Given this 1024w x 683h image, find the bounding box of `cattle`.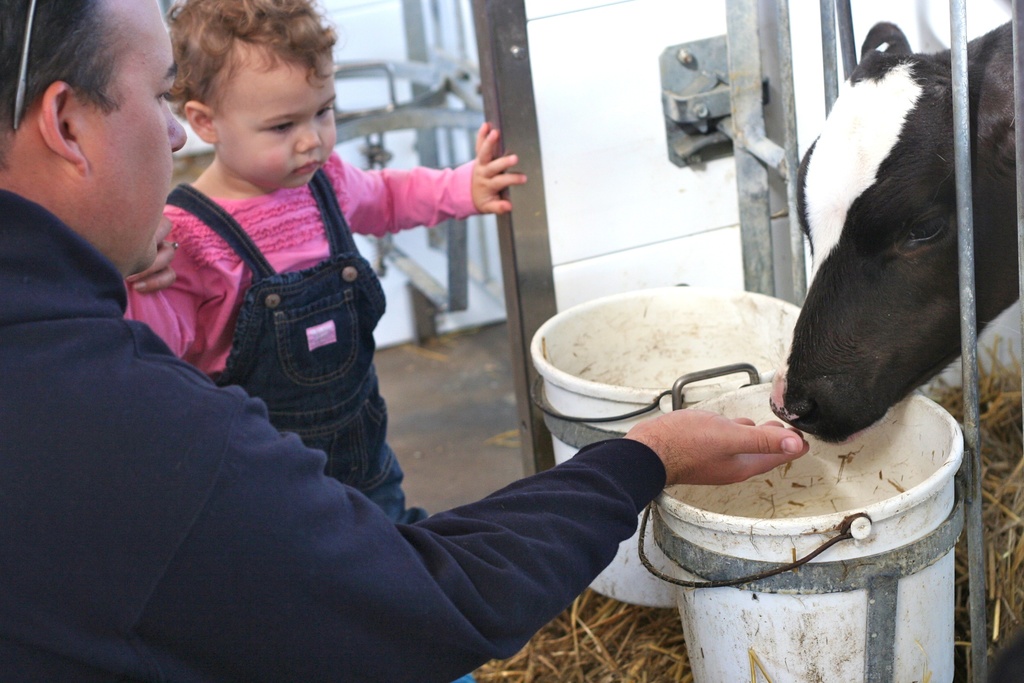
rect(781, 48, 1019, 493).
